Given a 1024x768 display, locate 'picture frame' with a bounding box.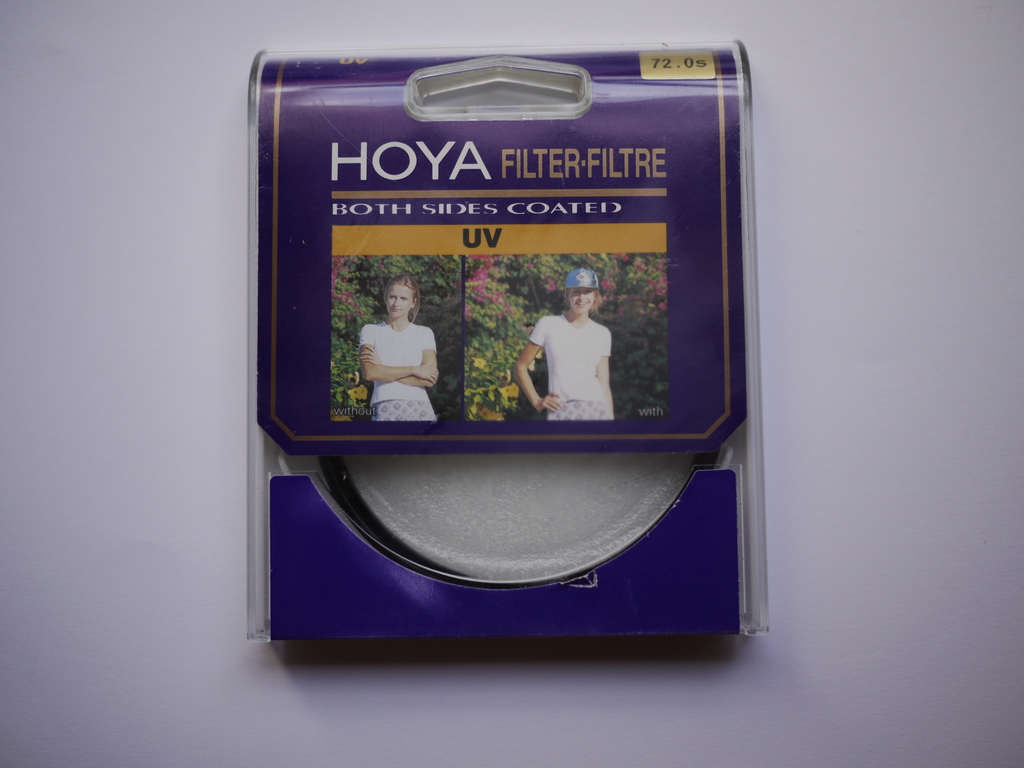
Located: bbox(330, 229, 466, 421).
